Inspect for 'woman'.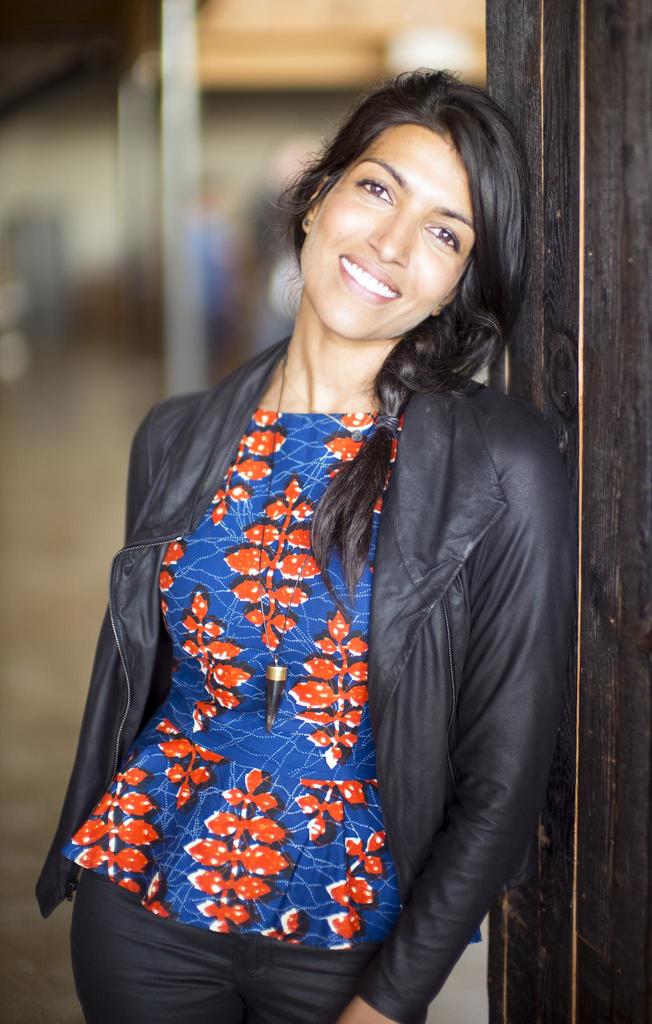
Inspection: <bbox>65, 49, 581, 1023</bbox>.
